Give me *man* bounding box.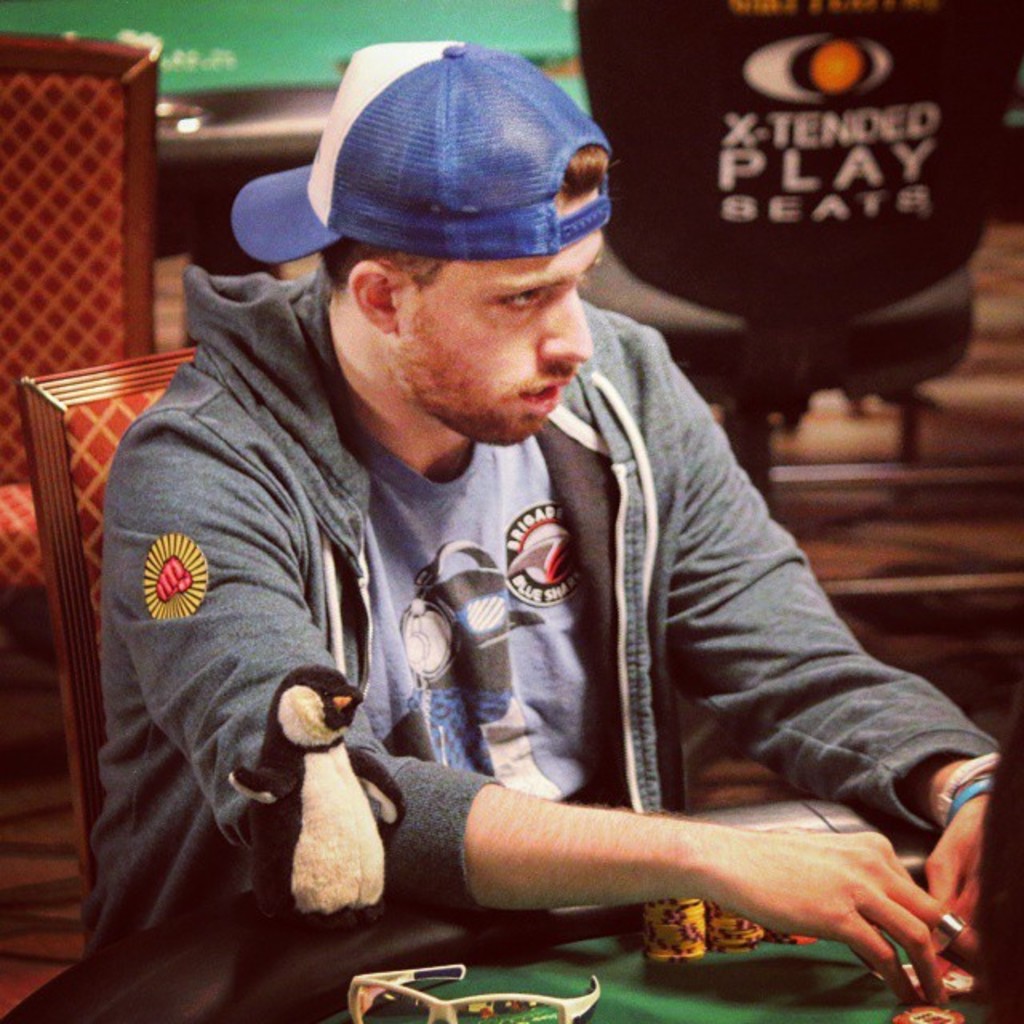
86/54/968/1014.
